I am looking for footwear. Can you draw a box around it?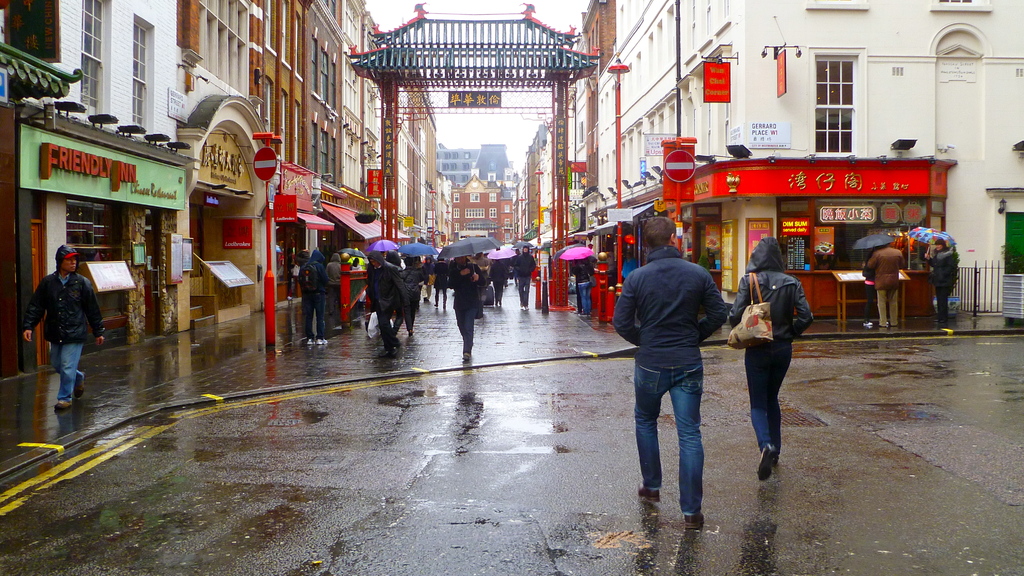
Sure, the bounding box is detection(54, 399, 70, 412).
